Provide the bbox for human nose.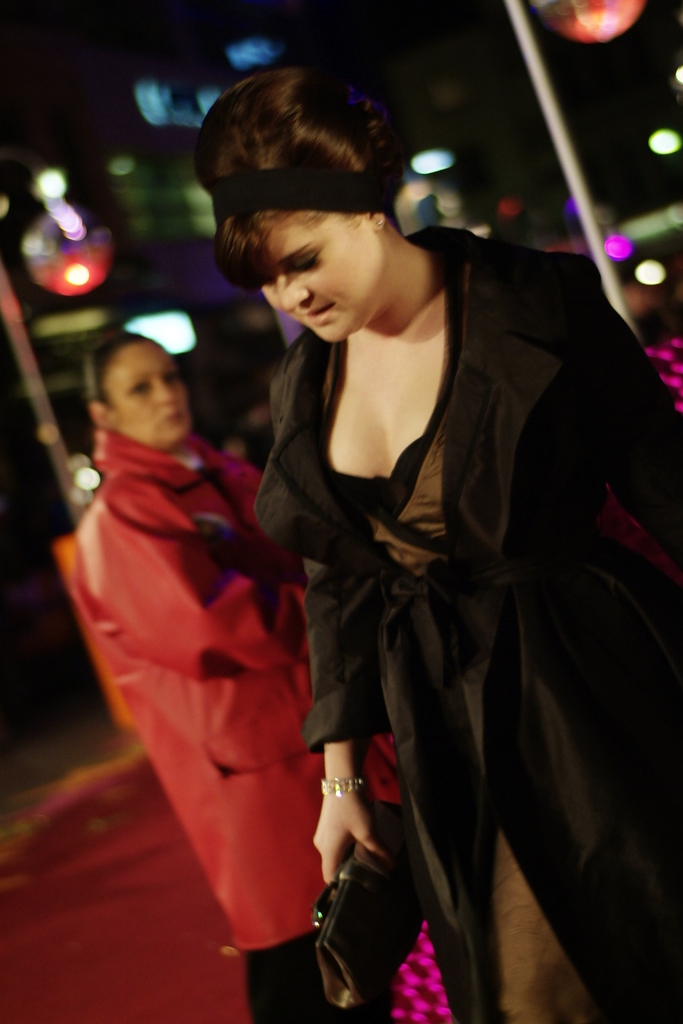
select_region(276, 276, 313, 309).
